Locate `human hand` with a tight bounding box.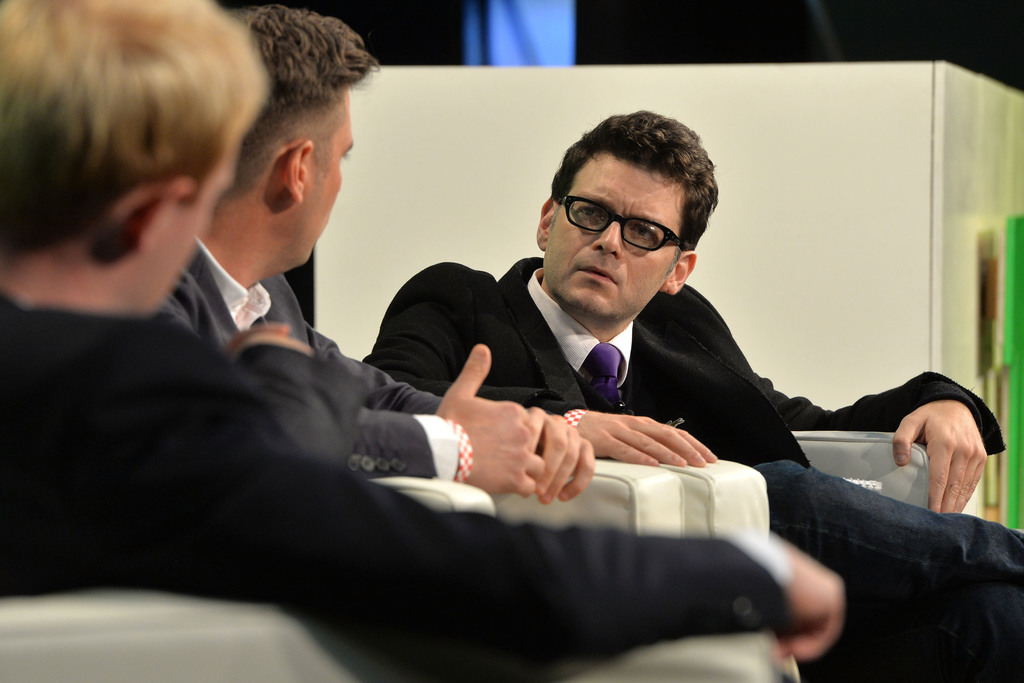
578 410 720 469.
